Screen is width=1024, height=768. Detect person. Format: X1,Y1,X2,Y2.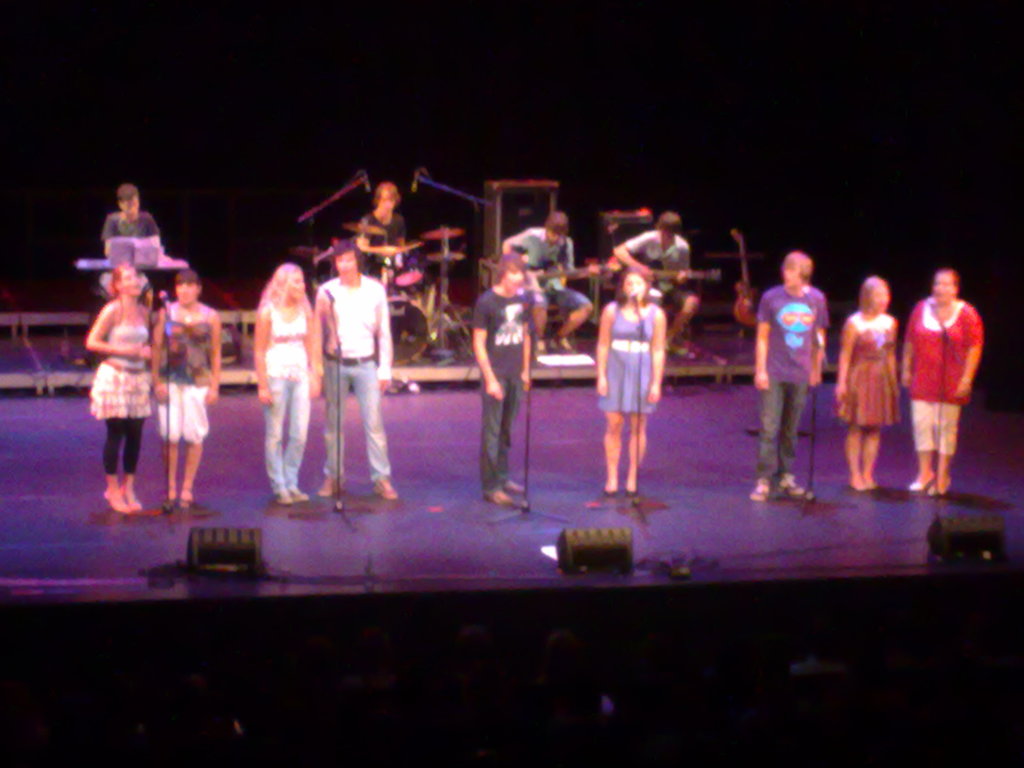
898,262,979,497.
